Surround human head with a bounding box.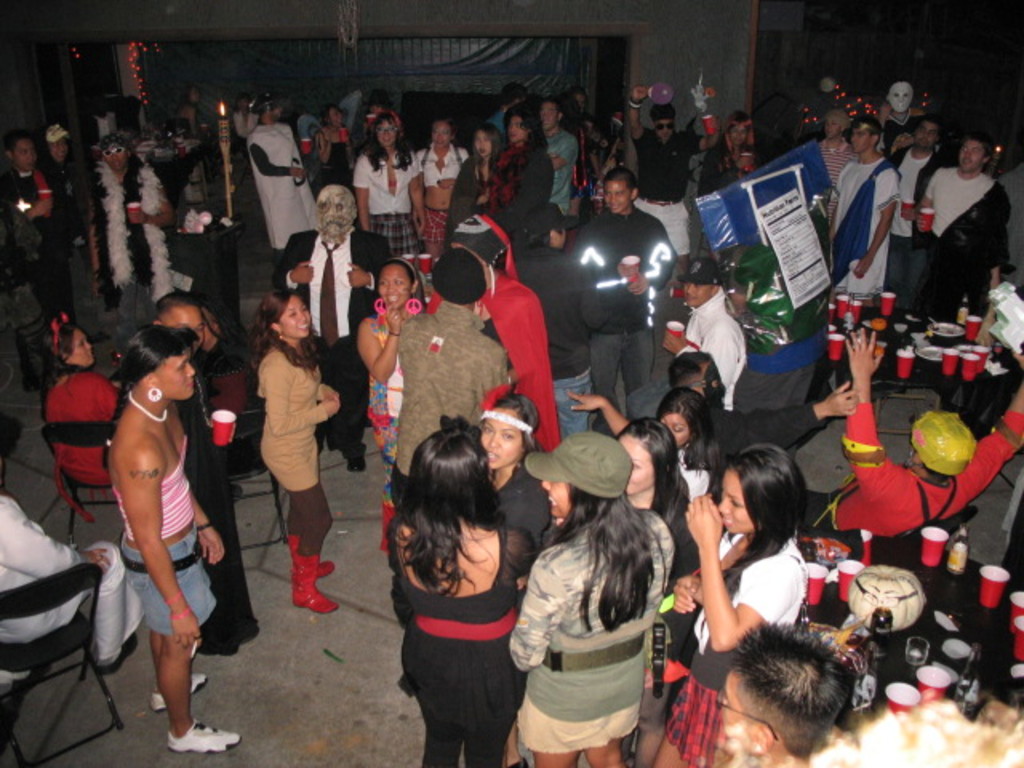
bbox(403, 424, 507, 528).
